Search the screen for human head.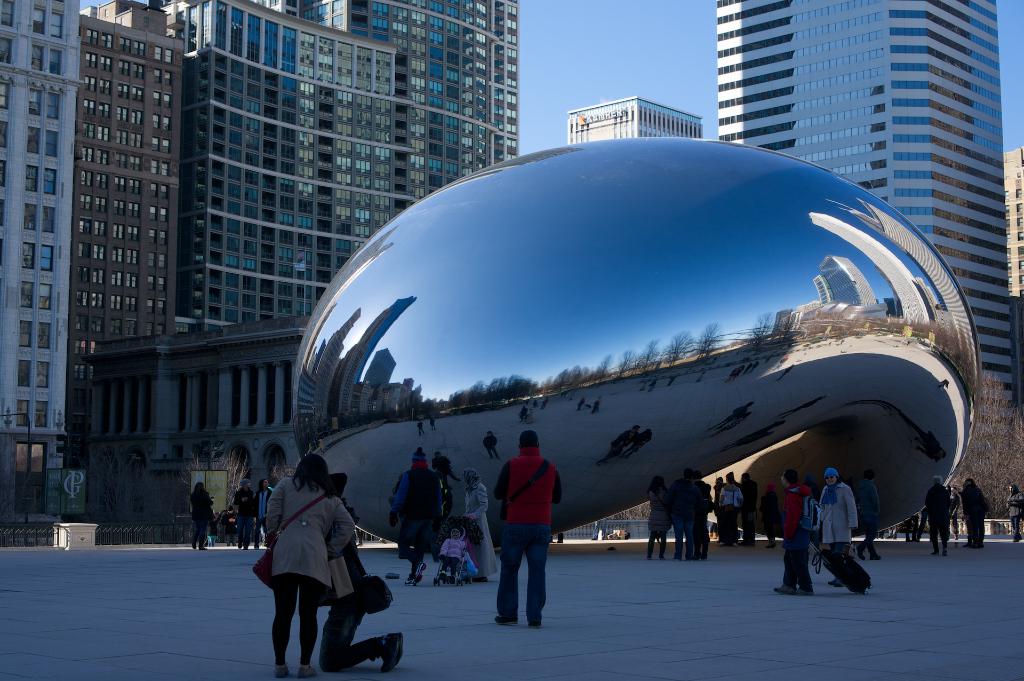
Found at [left=195, top=482, right=205, bottom=493].
